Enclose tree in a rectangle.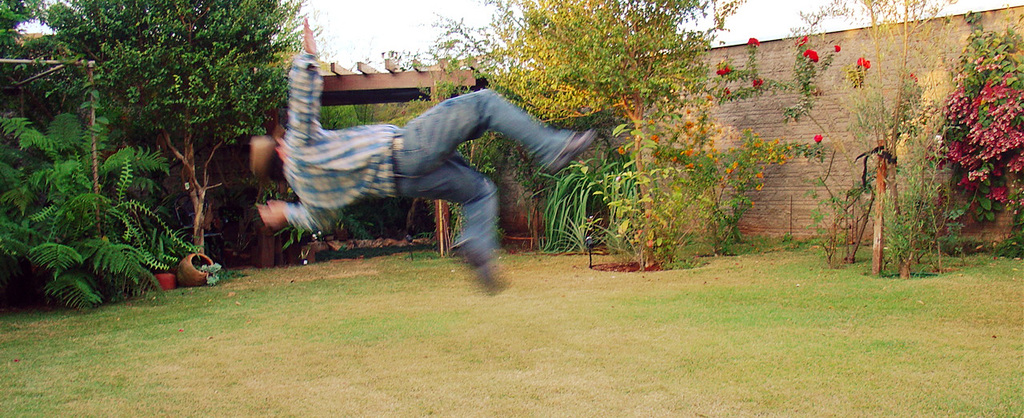
box(0, 0, 332, 258).
